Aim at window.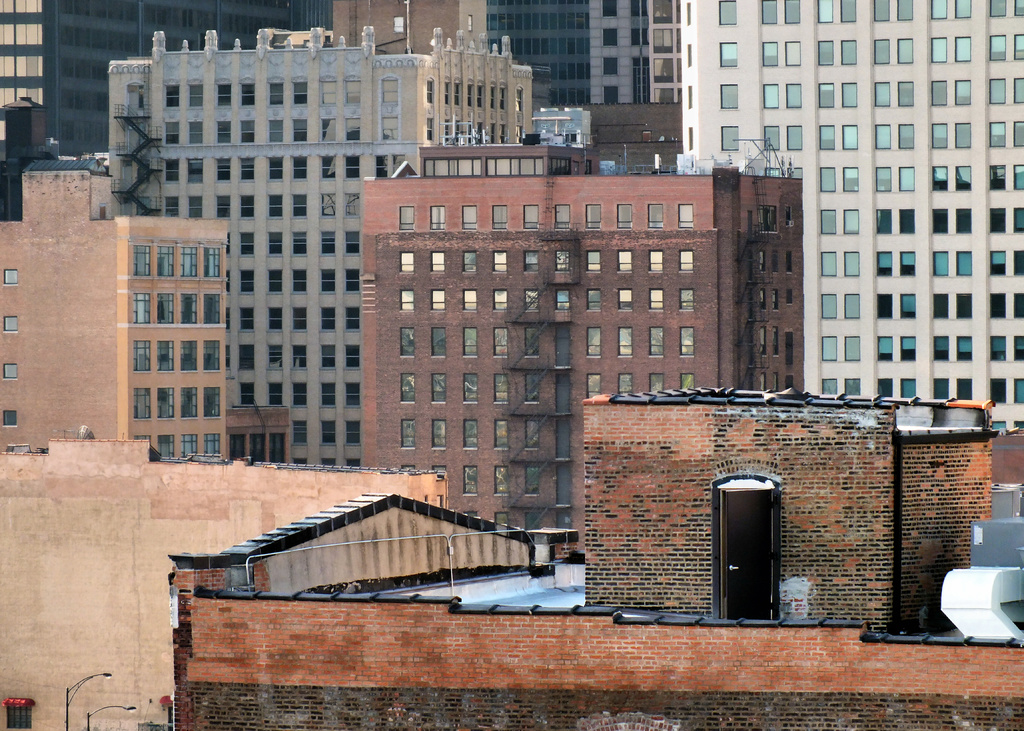
Aimed at [584,201,605,229].
